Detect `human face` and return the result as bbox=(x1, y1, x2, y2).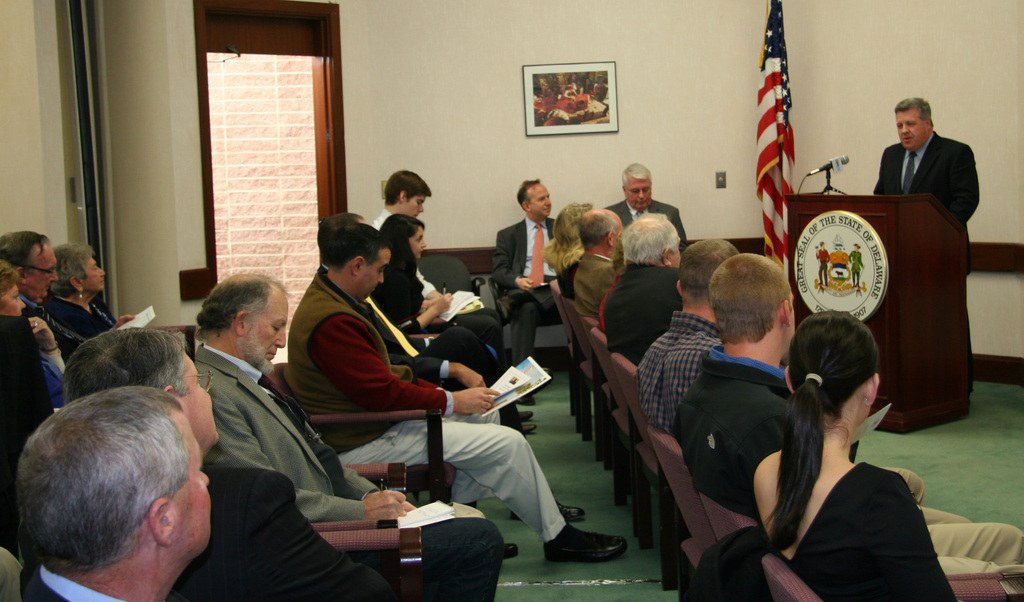
bbox=(173, 410, 213, 557).
